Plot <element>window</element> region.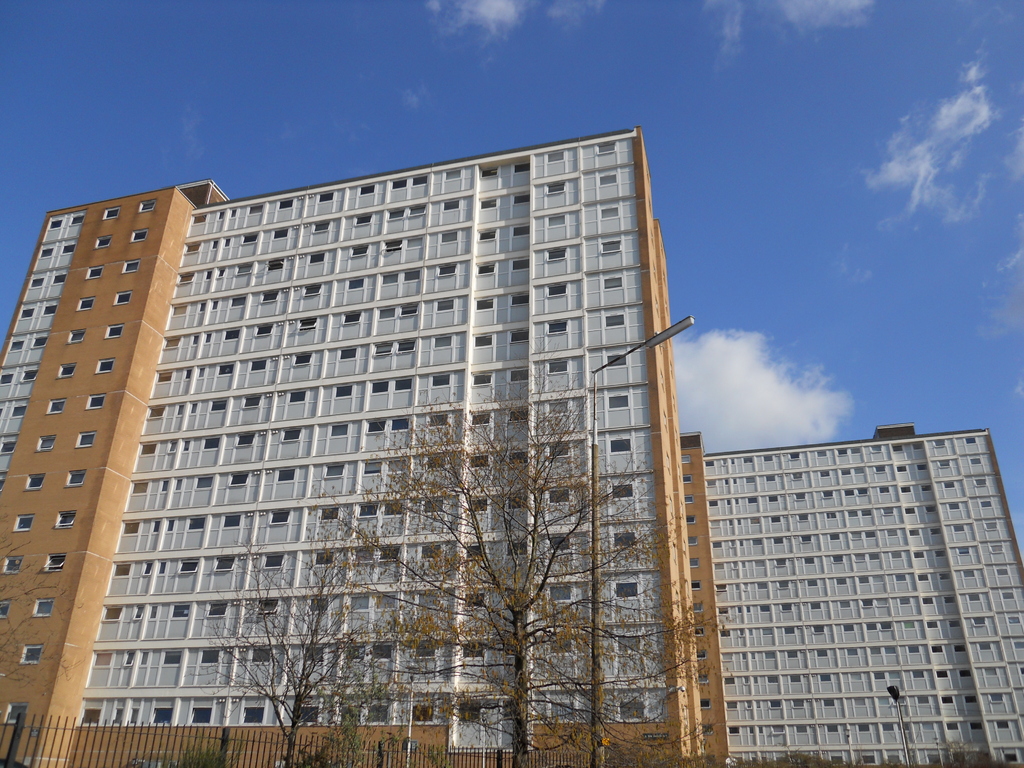
Plotted at BBox(863, 602, 870, 609).
